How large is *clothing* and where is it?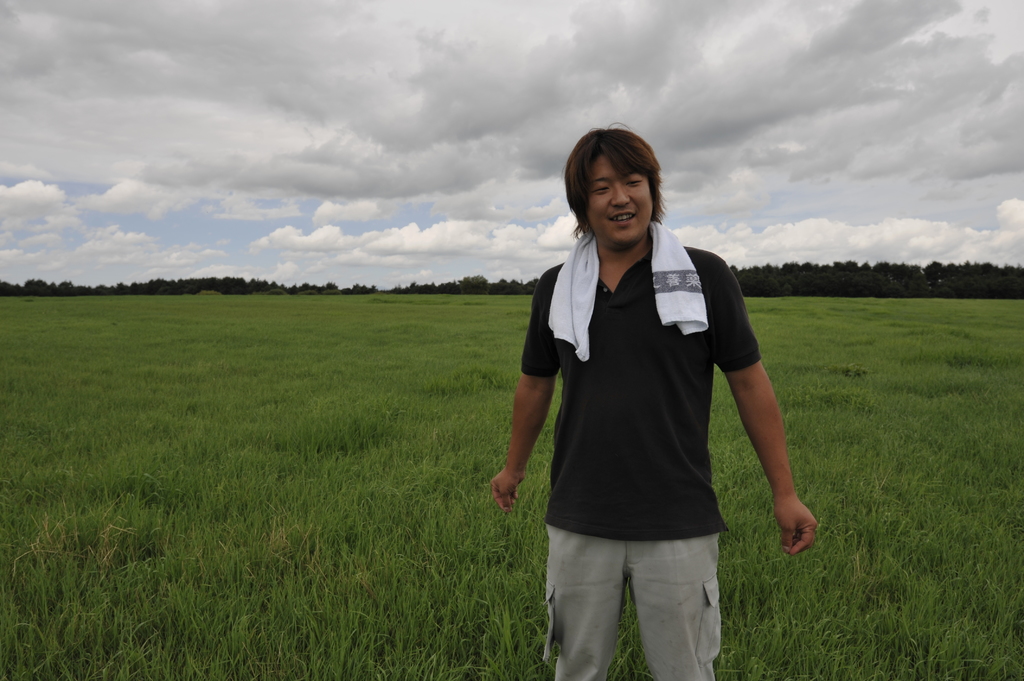
Bounding box: (527, 179, 765, 634).
